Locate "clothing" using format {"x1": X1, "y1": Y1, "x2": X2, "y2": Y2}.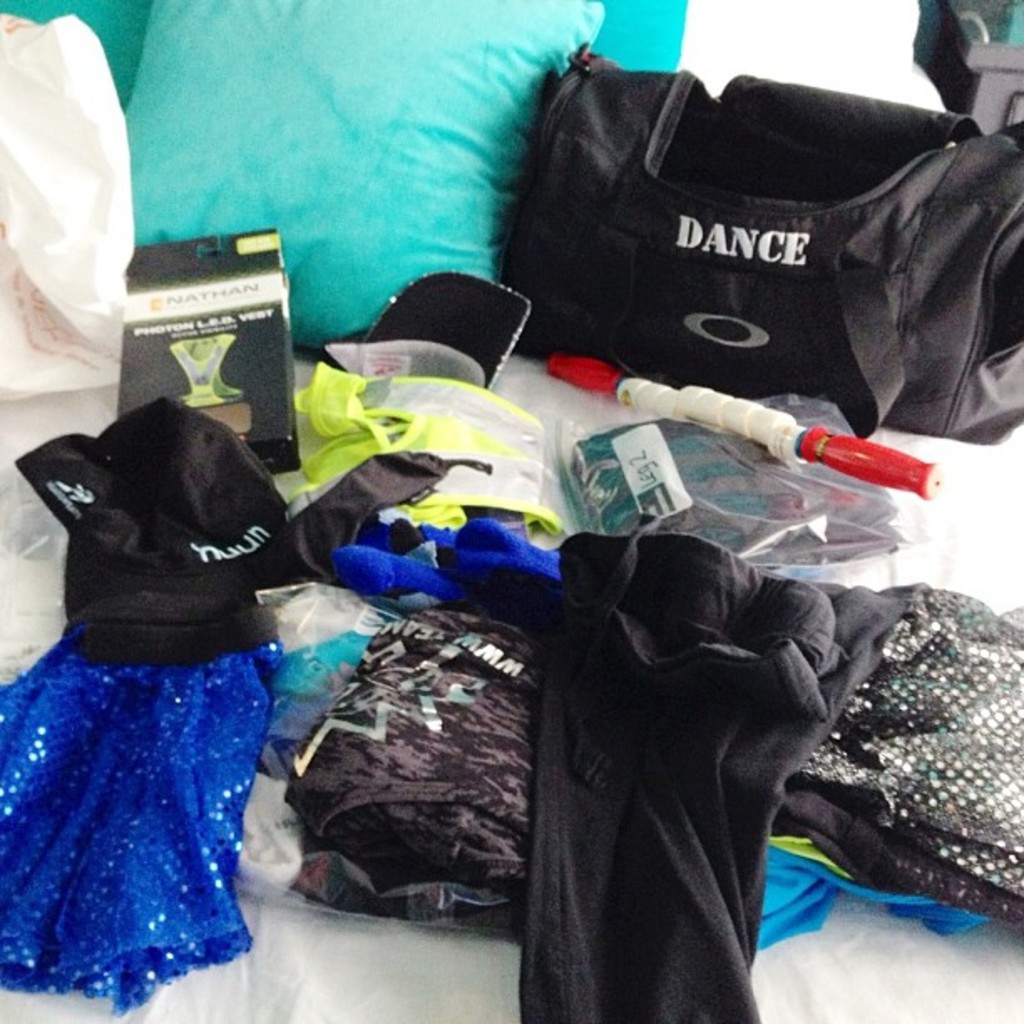
{"x1": 0, "y1": 395, "x2": 301, "y2": 1011}.
